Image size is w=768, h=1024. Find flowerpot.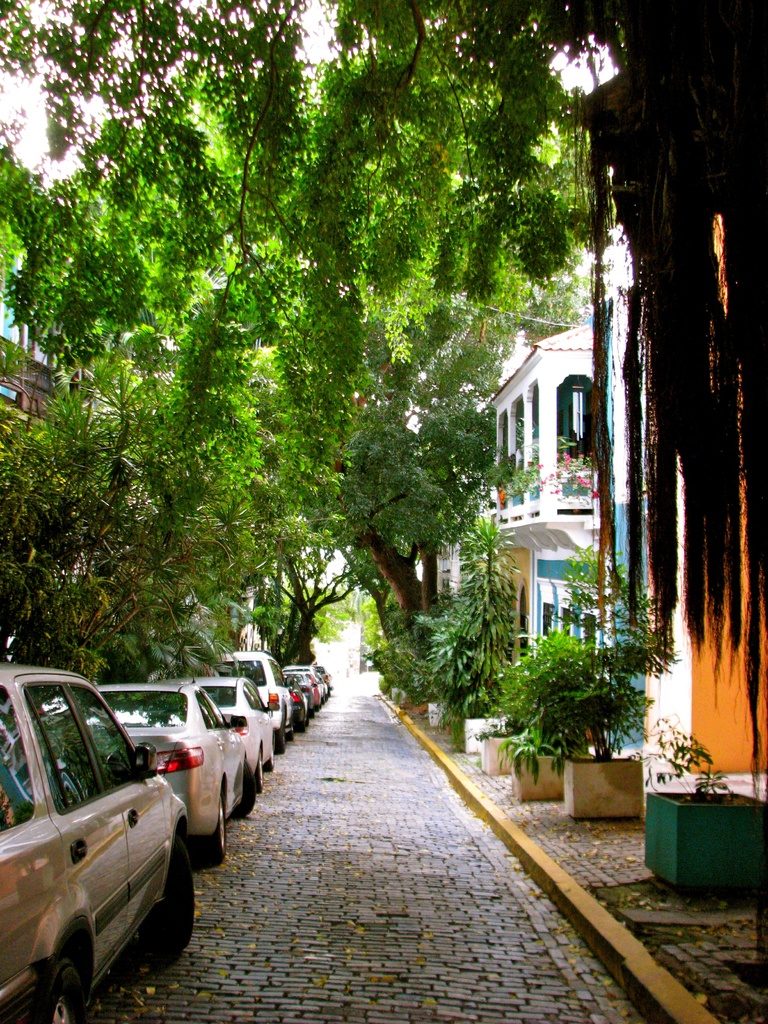
bbox(562, 758, 644, 821).
